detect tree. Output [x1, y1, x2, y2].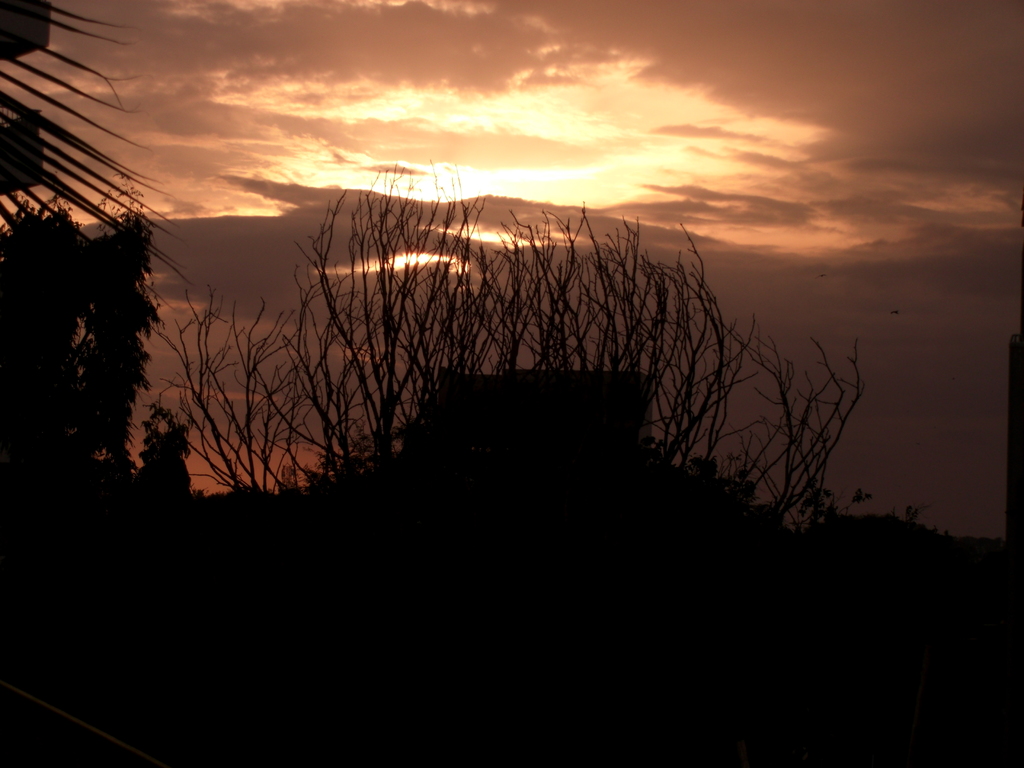
[47, 127, 893, 508].
